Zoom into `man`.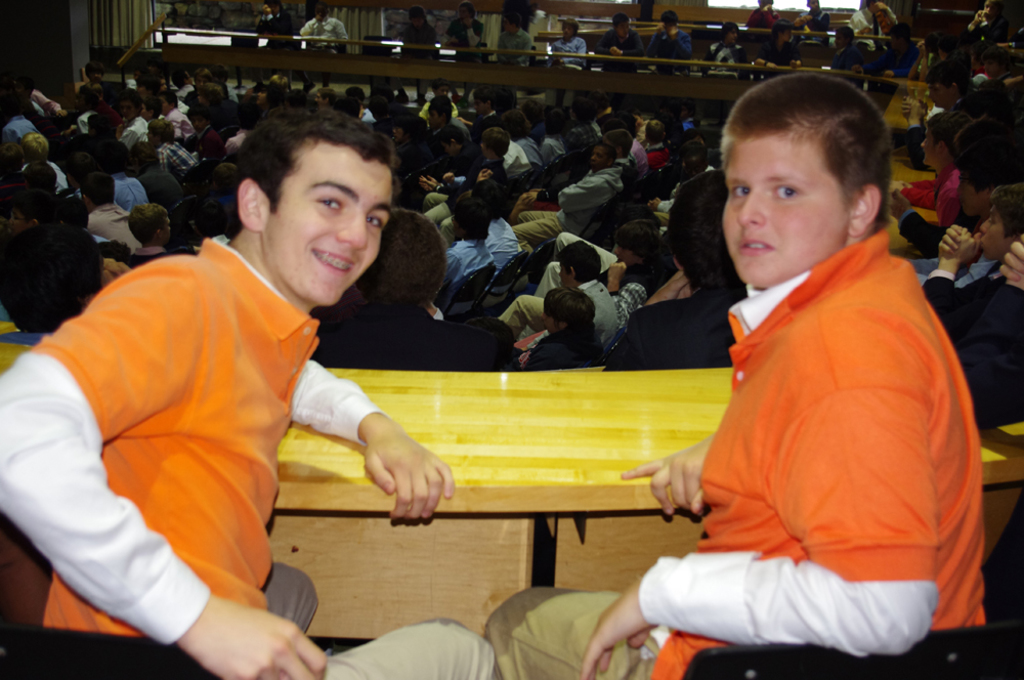
Zoom target: region(26, 107, 470, 662).
